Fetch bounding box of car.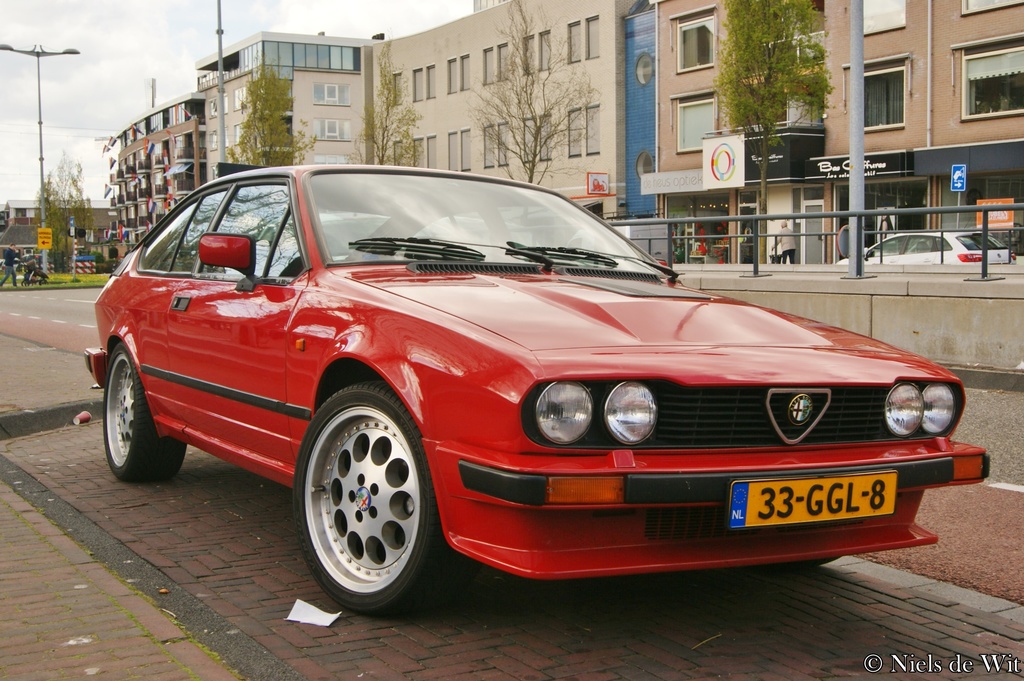
Bbox: Rect(18, 251, 44, 272).
